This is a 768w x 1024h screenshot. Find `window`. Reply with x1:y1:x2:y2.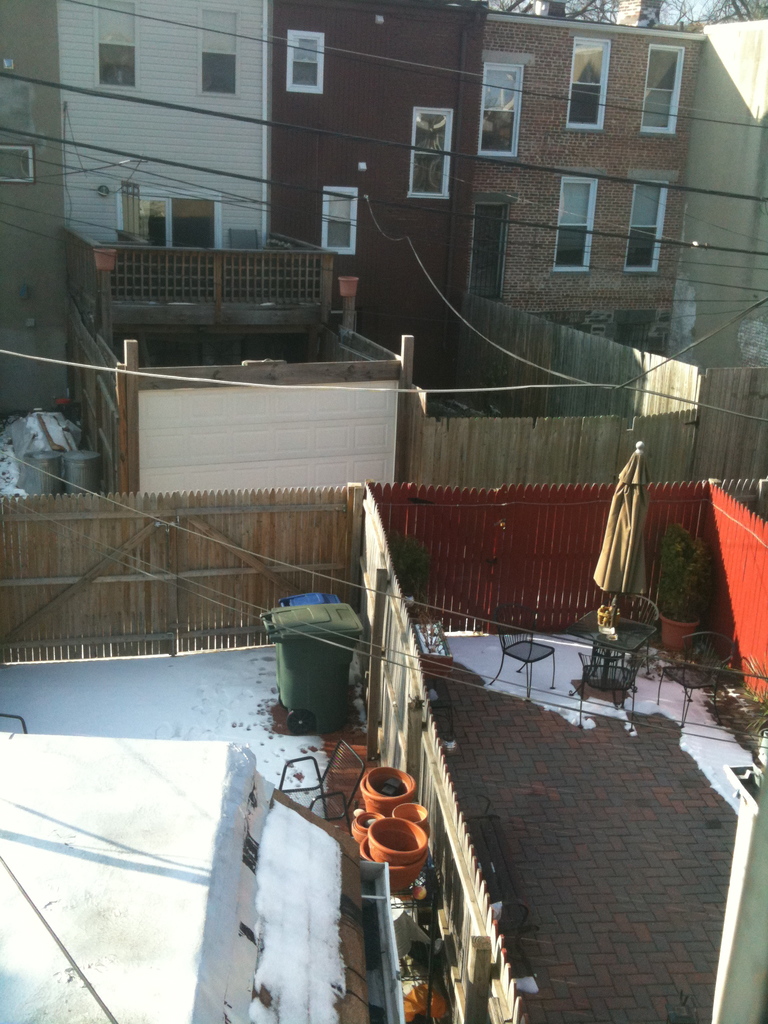
552:180:599:278.
